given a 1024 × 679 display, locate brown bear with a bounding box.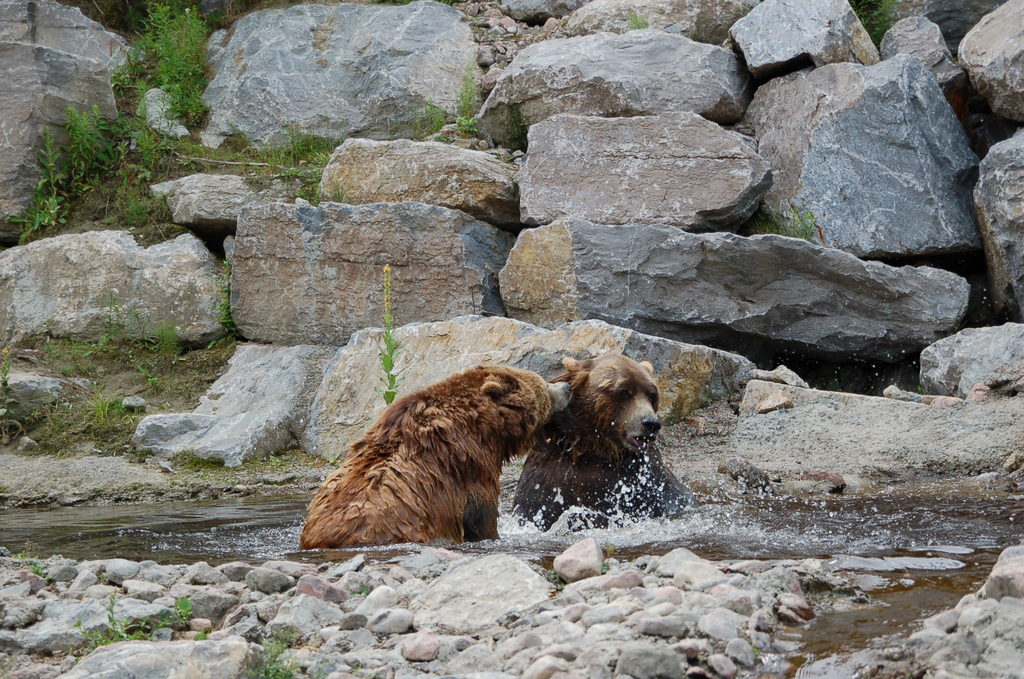
Located: 509/350/699/534.
